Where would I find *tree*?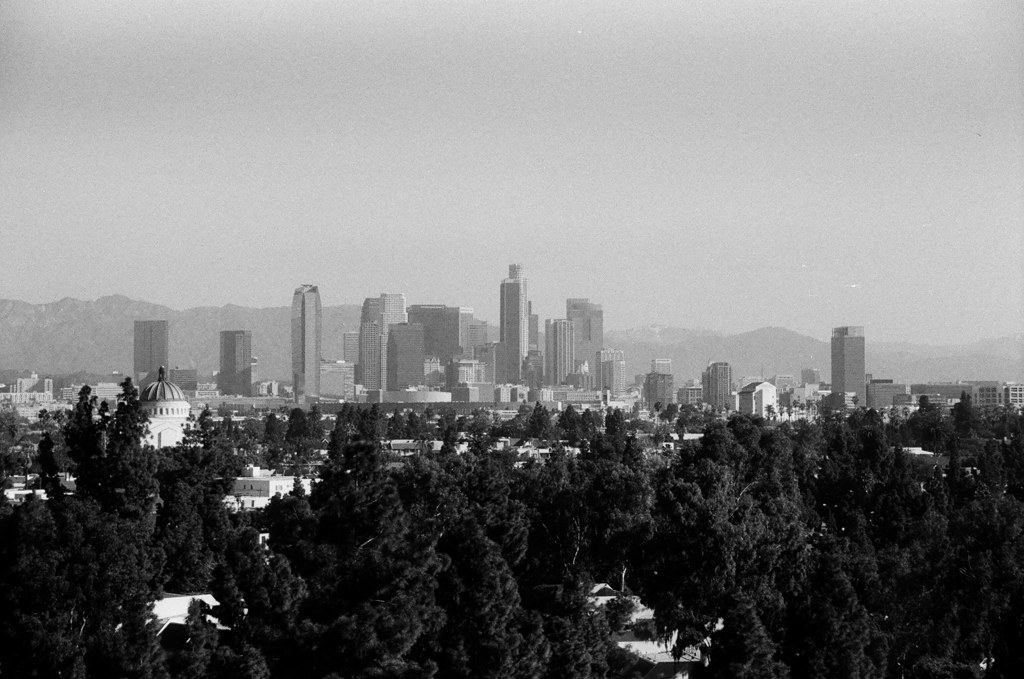
At [left=831, top=412, right=891, bottom=541].
